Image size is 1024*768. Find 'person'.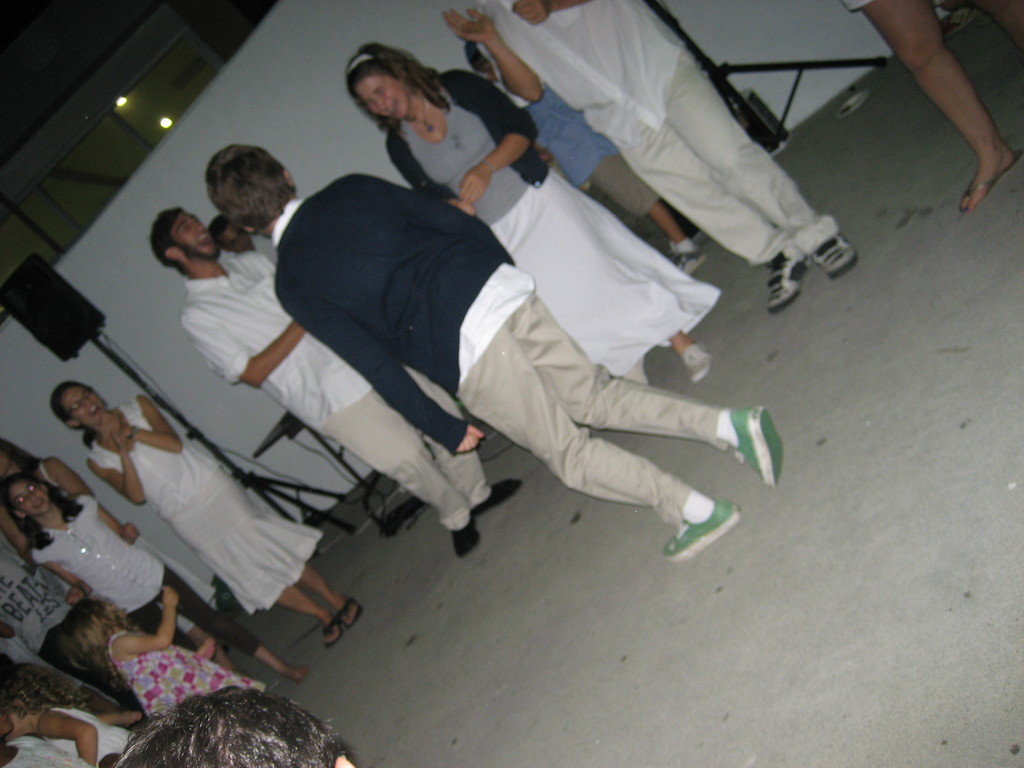
342, 44, 726, 397.
